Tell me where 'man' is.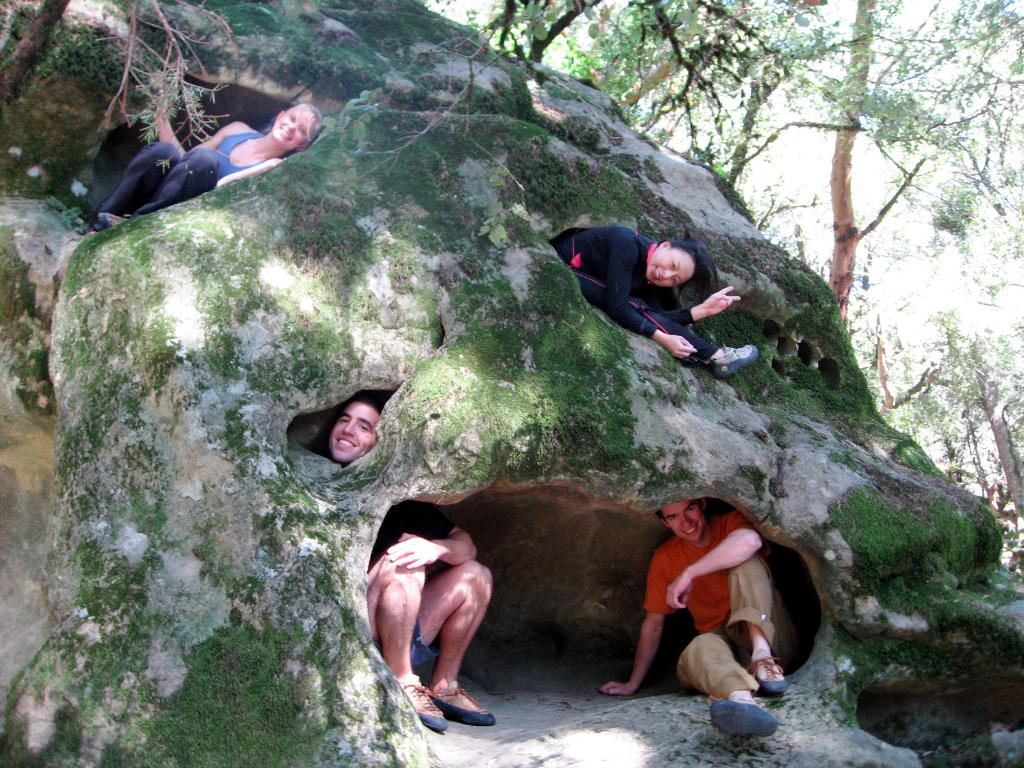
'man' is at pyautogui.locateOnScreen(604, 492, 783, 740).
